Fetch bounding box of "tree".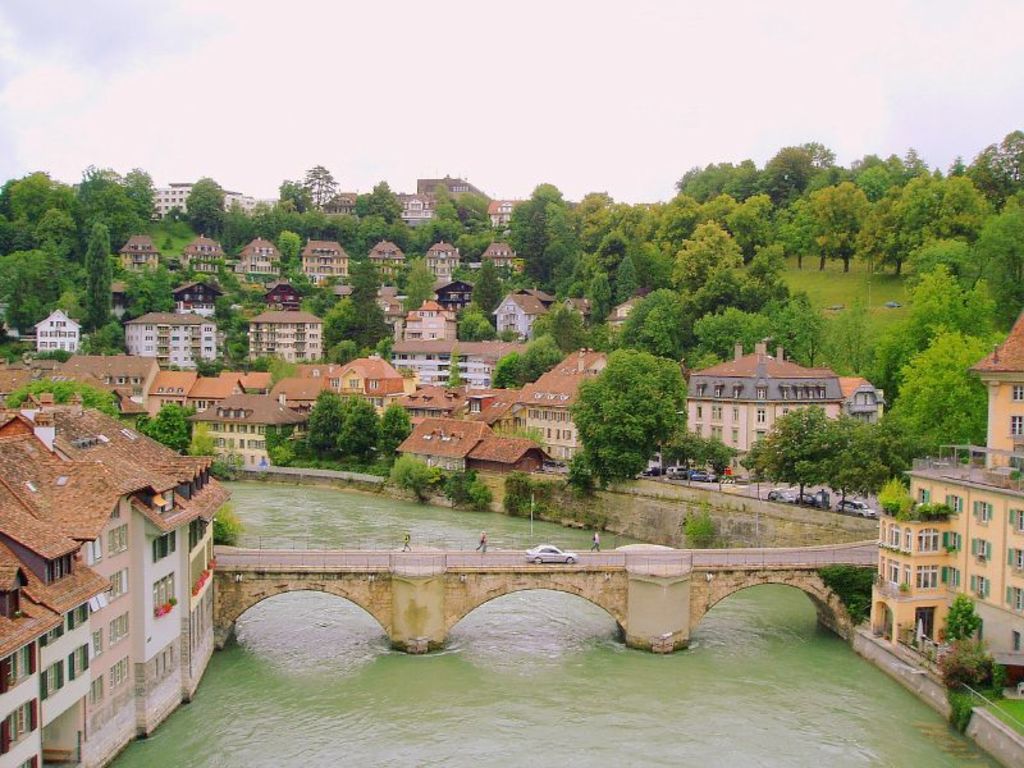
Bbox: [954, 273, 1006, 361].
